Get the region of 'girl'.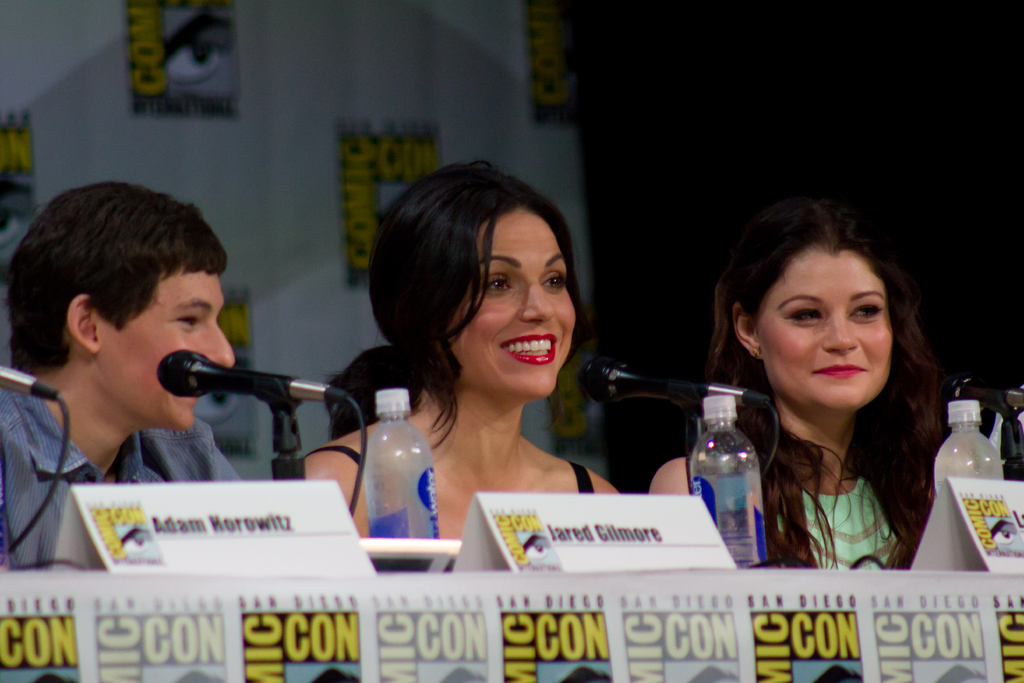
(305, 147, 659, 570).
